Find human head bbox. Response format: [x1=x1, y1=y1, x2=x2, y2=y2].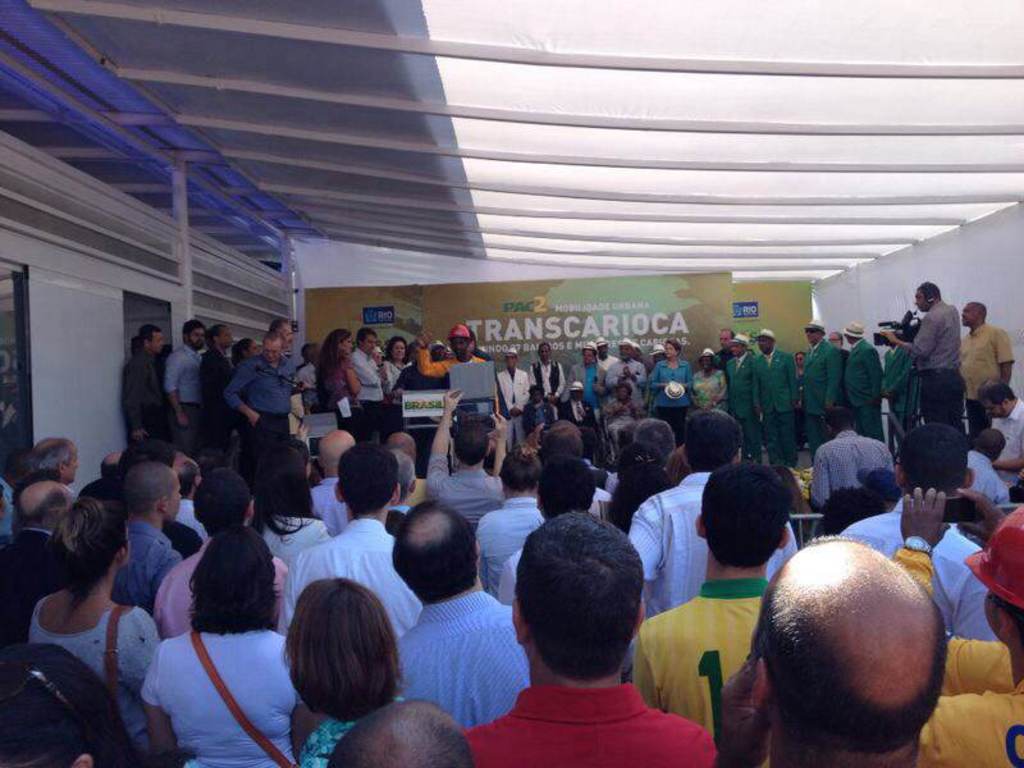
[x1=538, y1=420, x2=582, y2=460].
